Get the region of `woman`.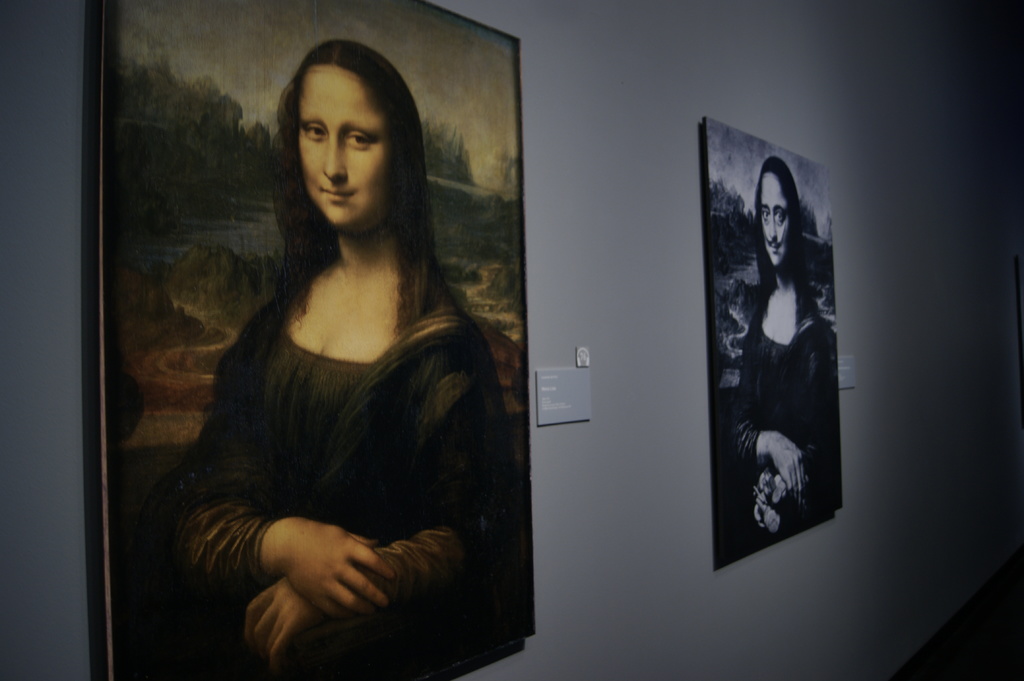
Rect(718, 157, 826, 549).
